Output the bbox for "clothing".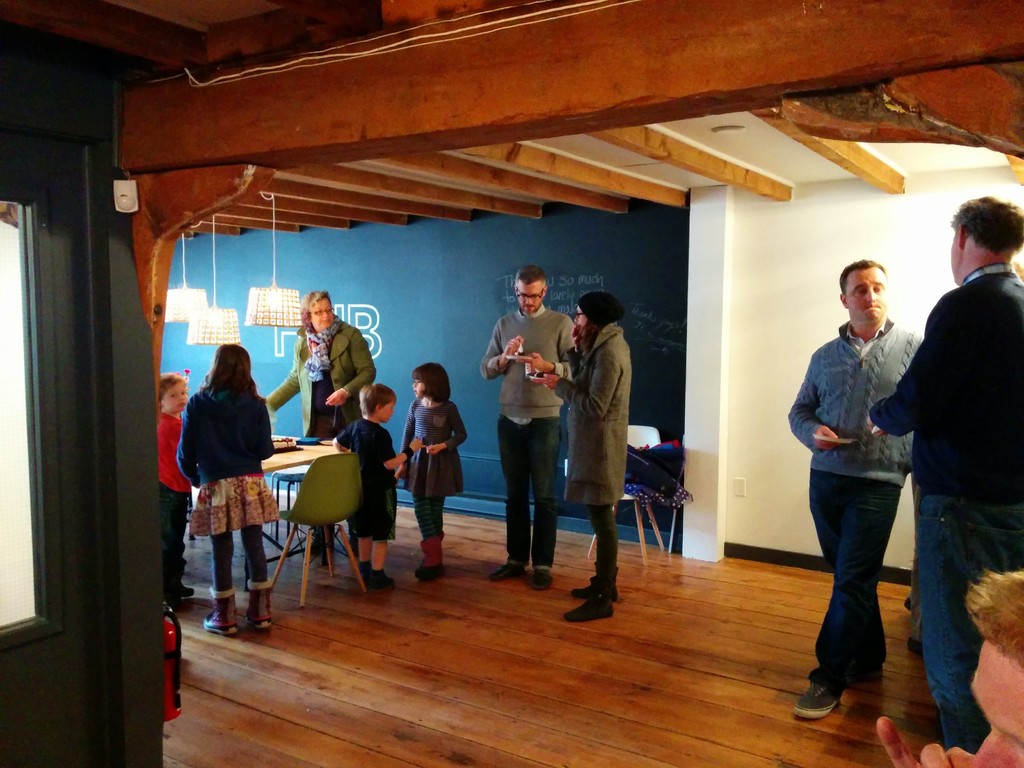
174:349:275:590.
